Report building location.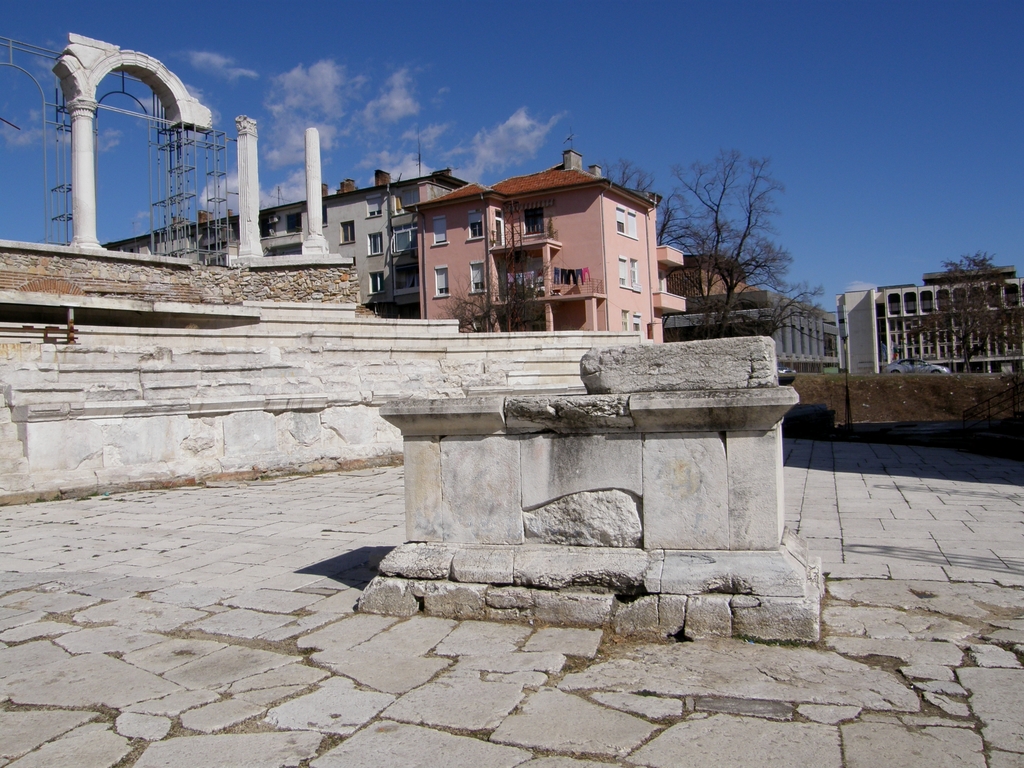
Report: [left=401, top=145, right=687, bottom=348].
